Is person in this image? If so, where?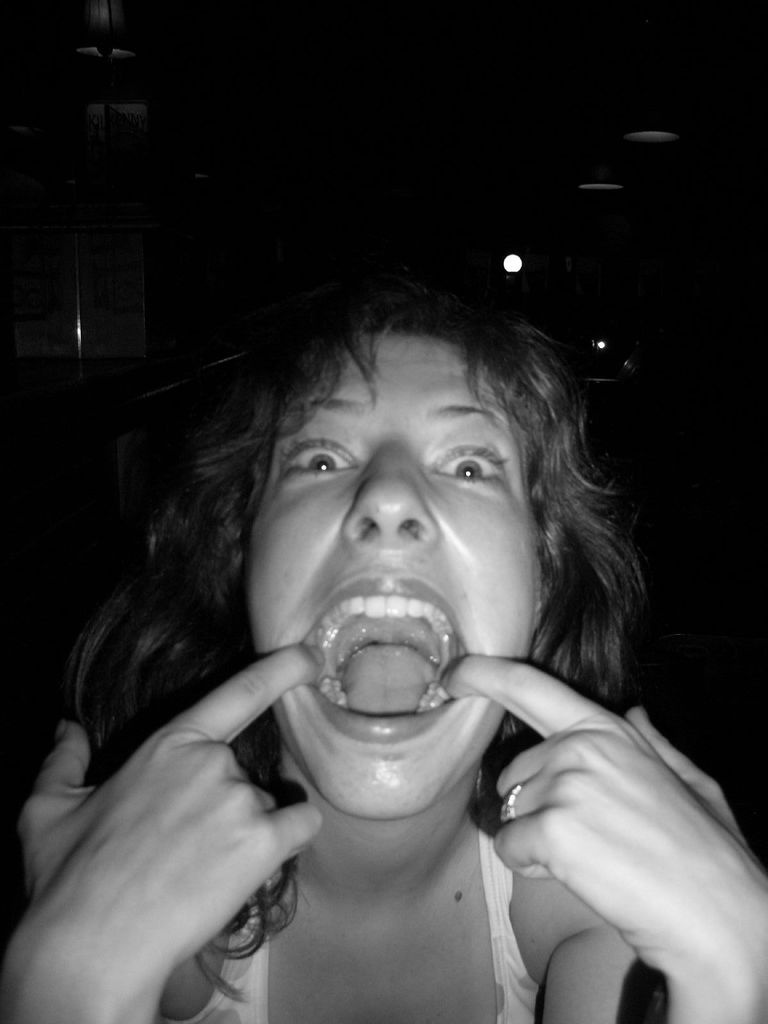
Yes, at 0/284/767/1023.
